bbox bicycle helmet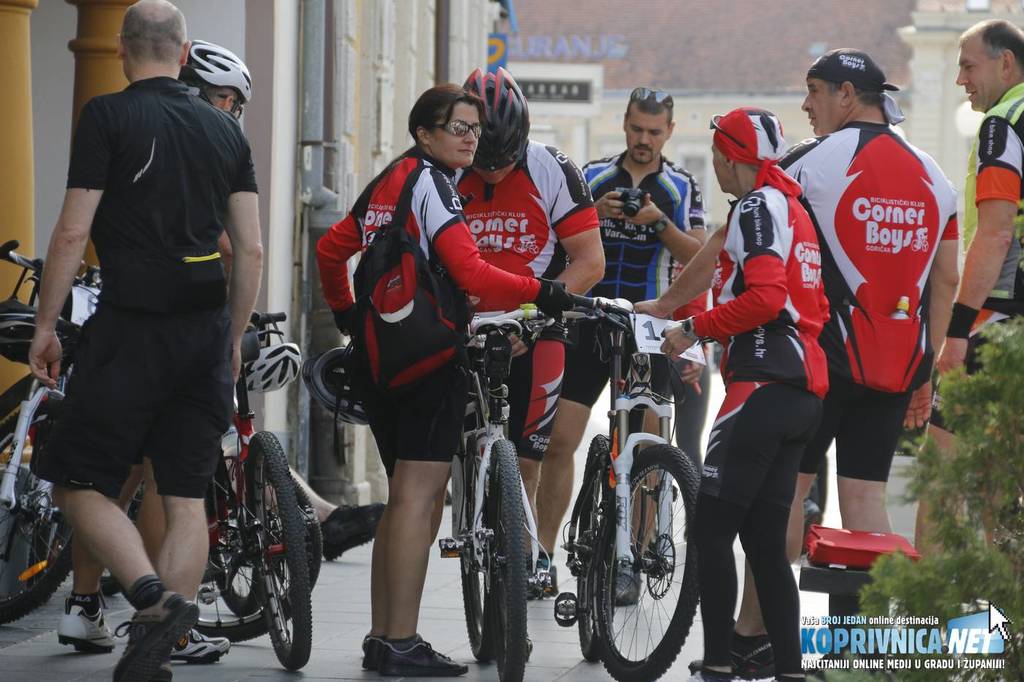
[x1=183, y1=37, x2=252, y2=120]
